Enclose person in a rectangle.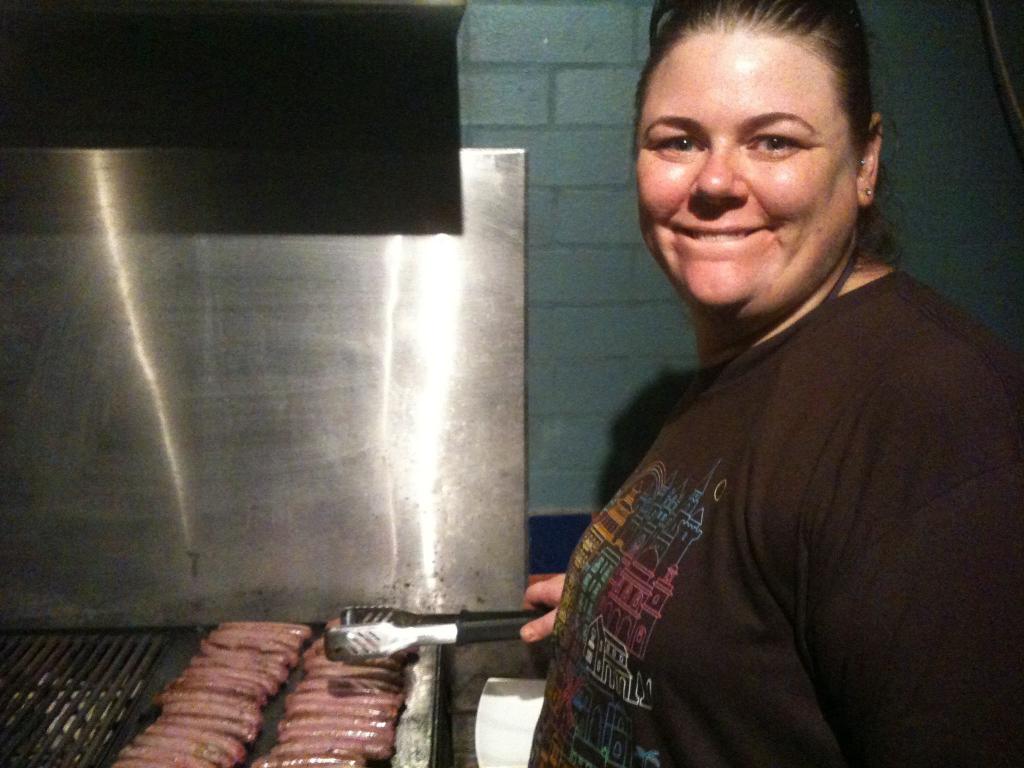
Rect(518, 7, 995, 765).
